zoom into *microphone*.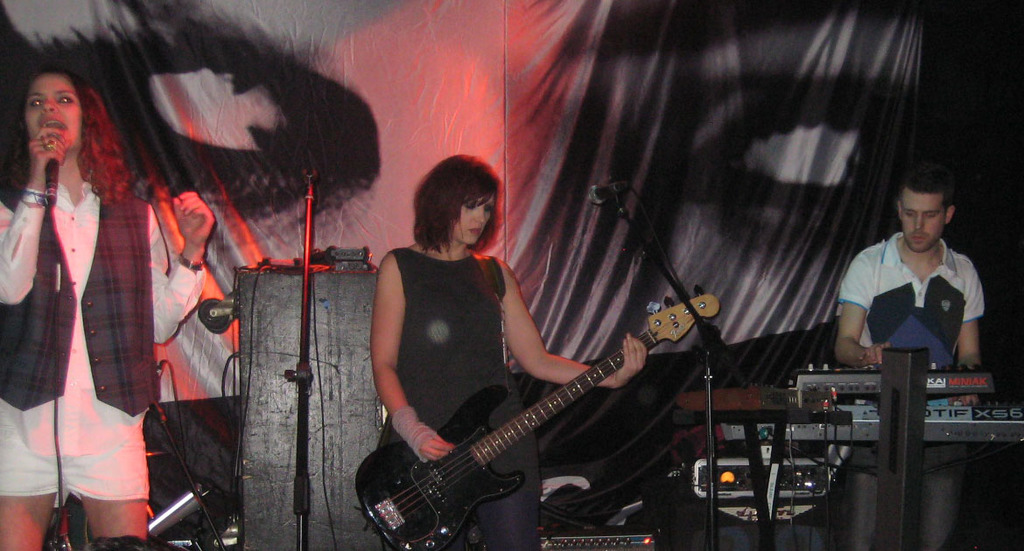
Zoom target: (x1=39, y1=131, x2=60, y2=191).
